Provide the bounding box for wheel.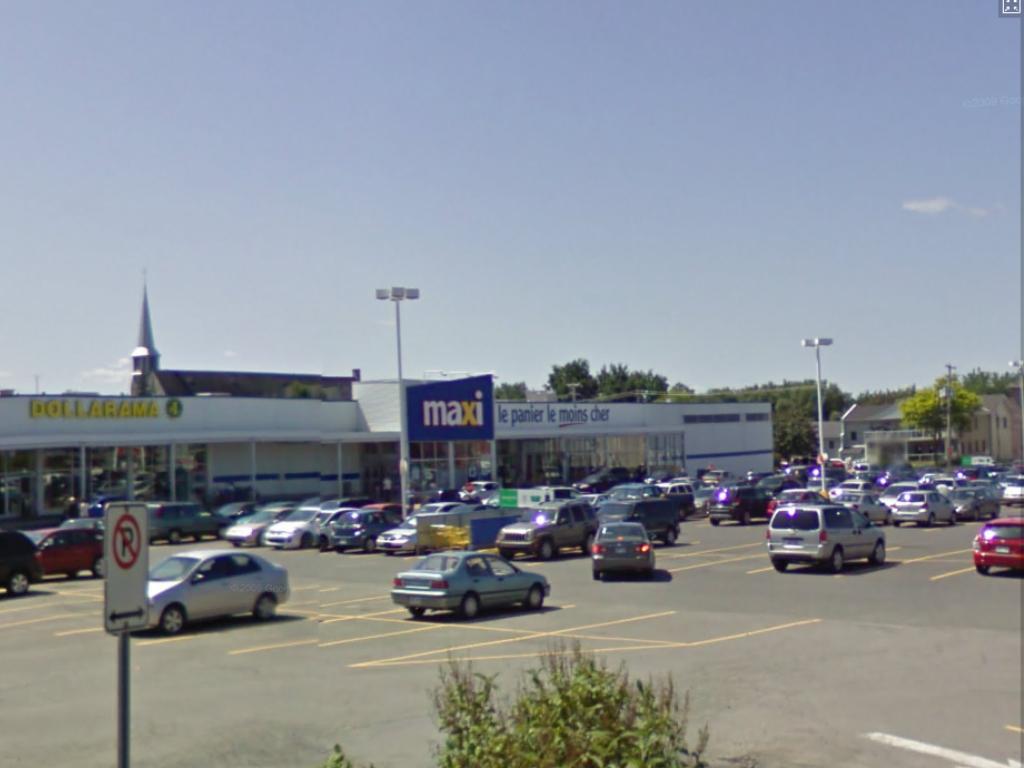
{"left": 773, "top": 564, "right": 787, "bottom": 573}.
